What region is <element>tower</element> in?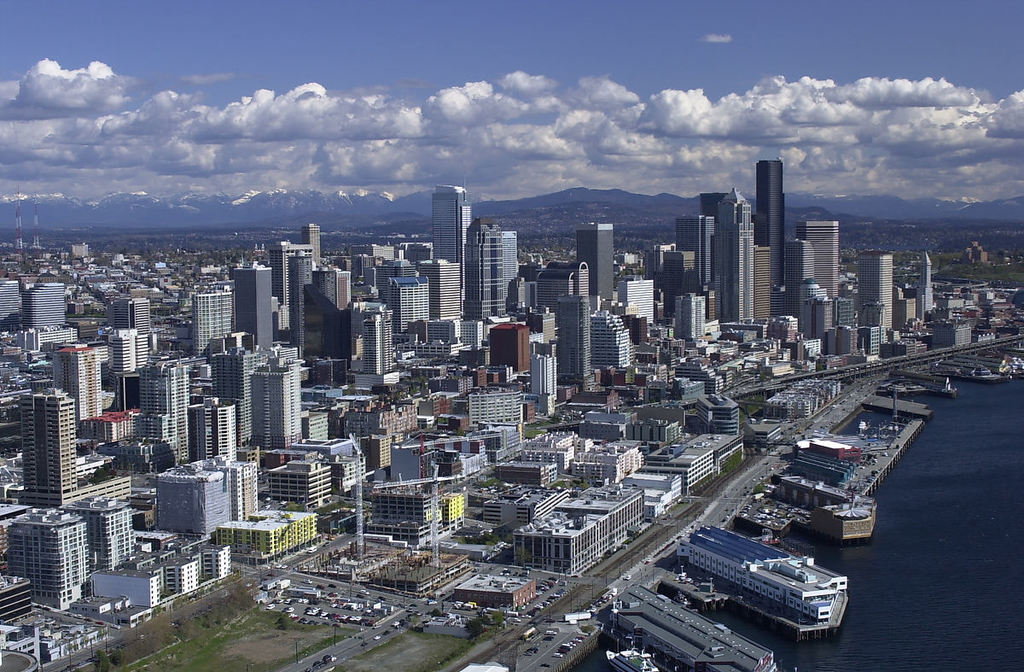
<box>49,345,102,420</box>.
